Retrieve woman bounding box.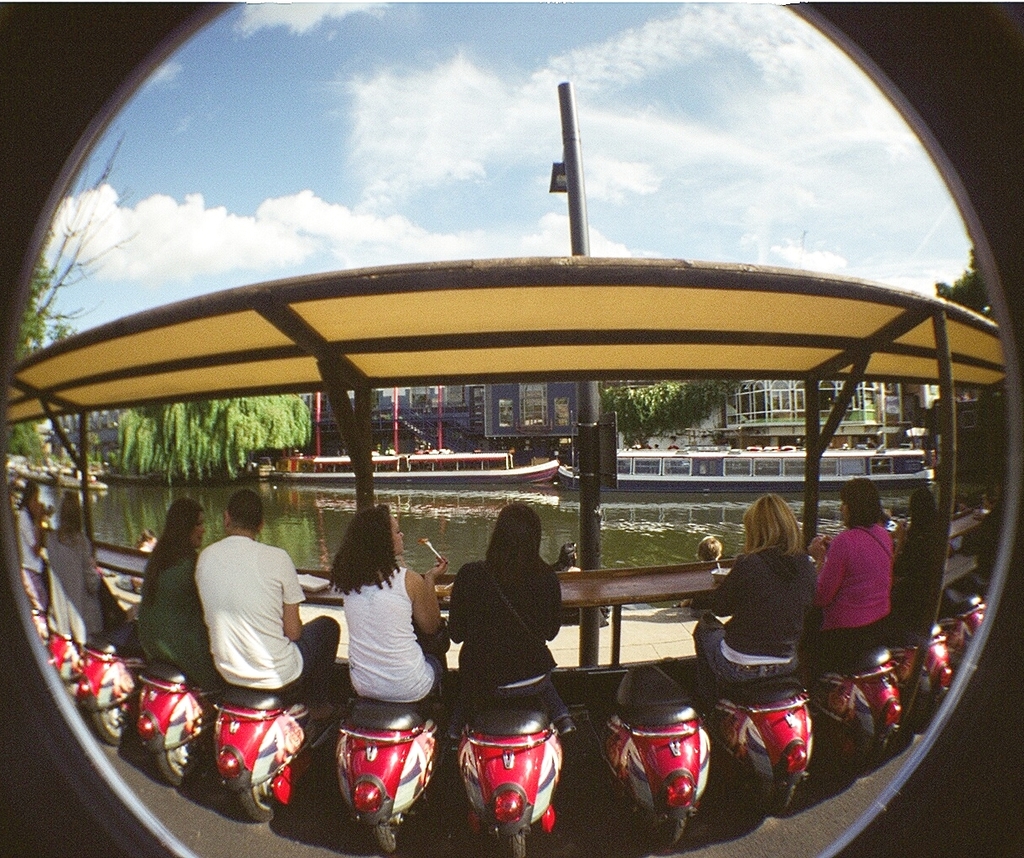
Bounding box: bbox=(332, 504, 443, 711).
